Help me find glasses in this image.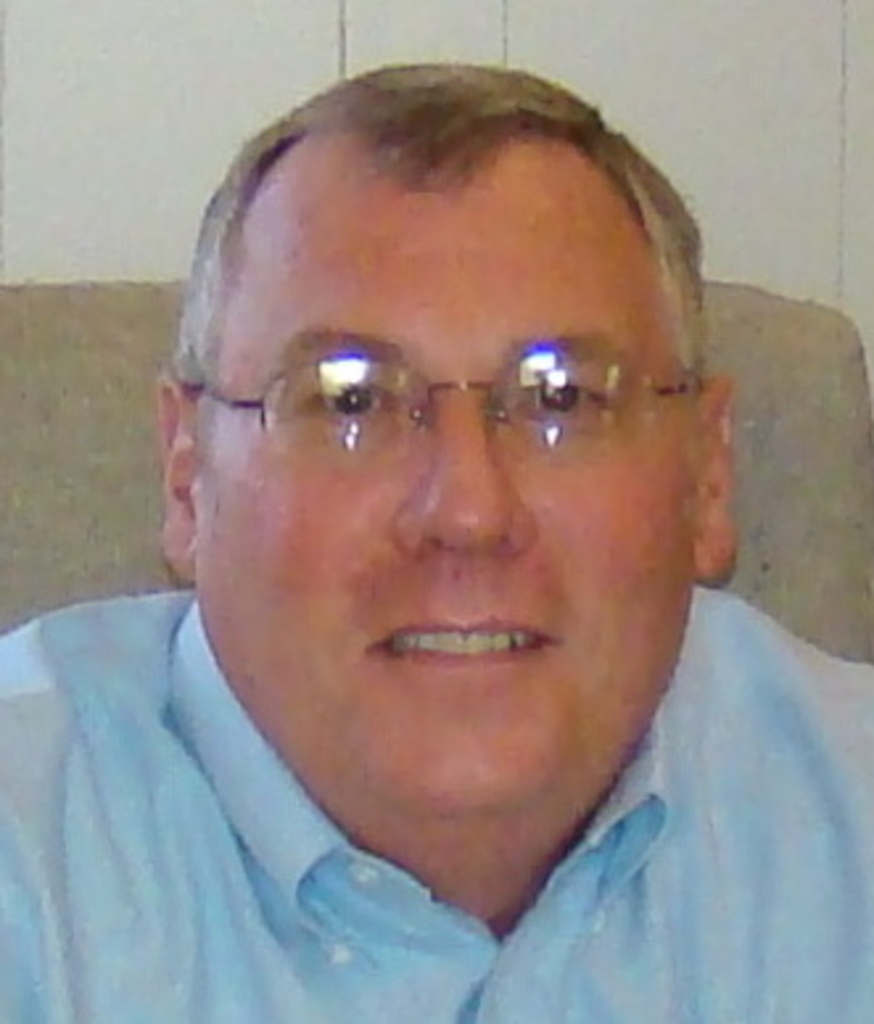
Found it: [203, 290, 700, 501].
